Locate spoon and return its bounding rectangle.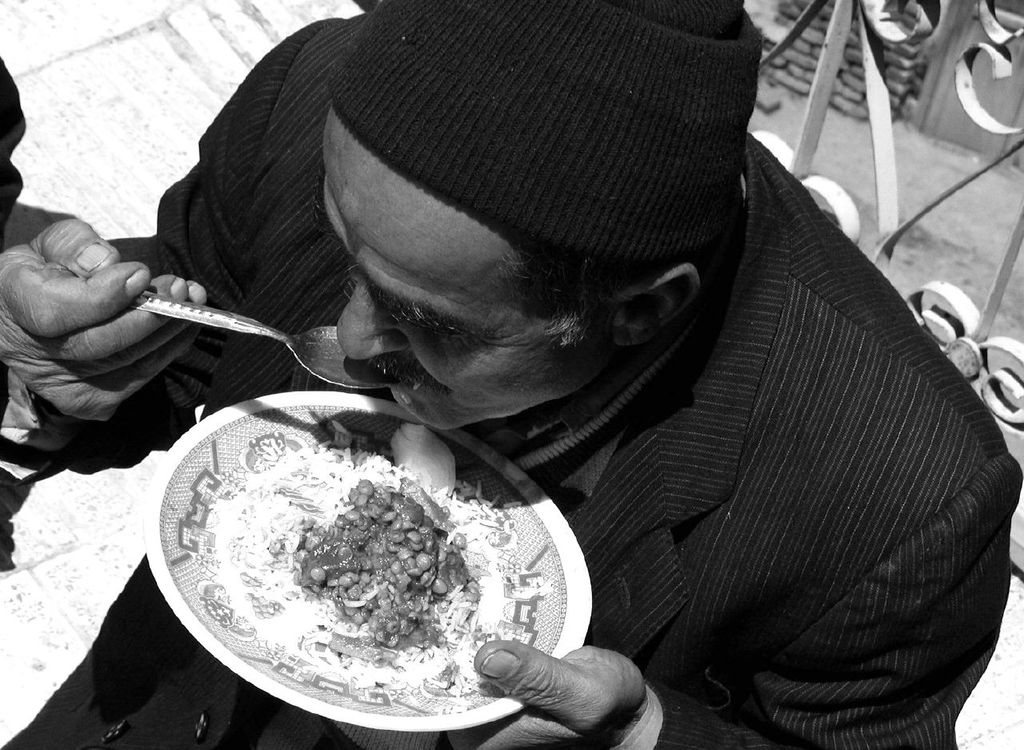
{"left": 131, "top": 289, "right": 391, "bottom": 389}.
